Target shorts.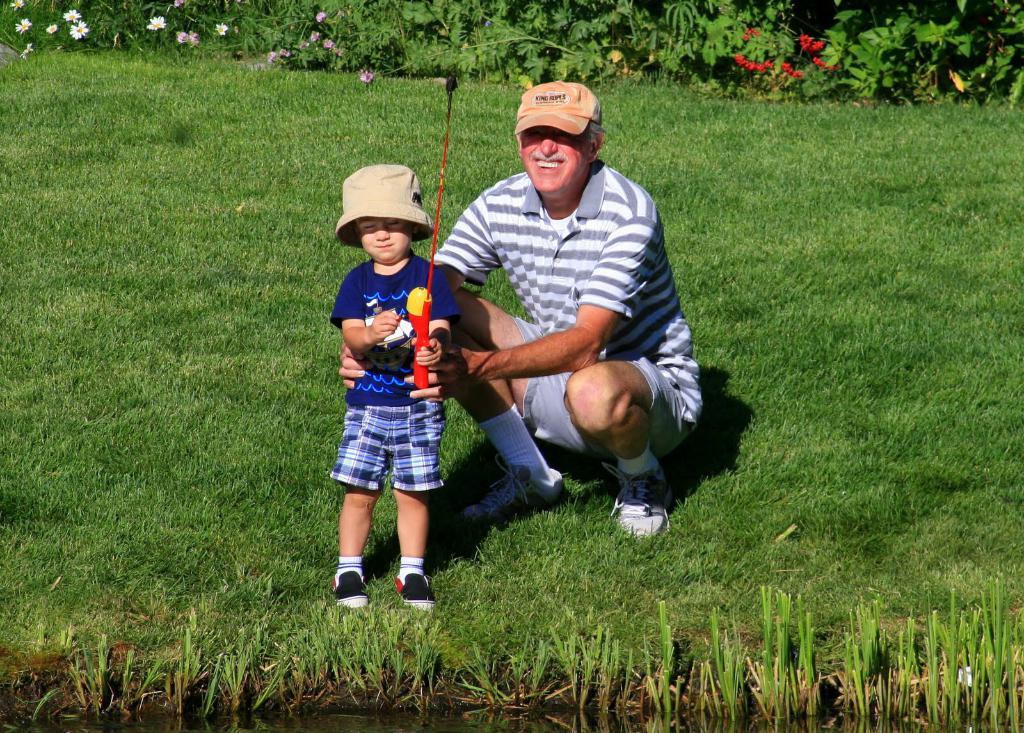
Target region: [321, 394, 451, 538].
